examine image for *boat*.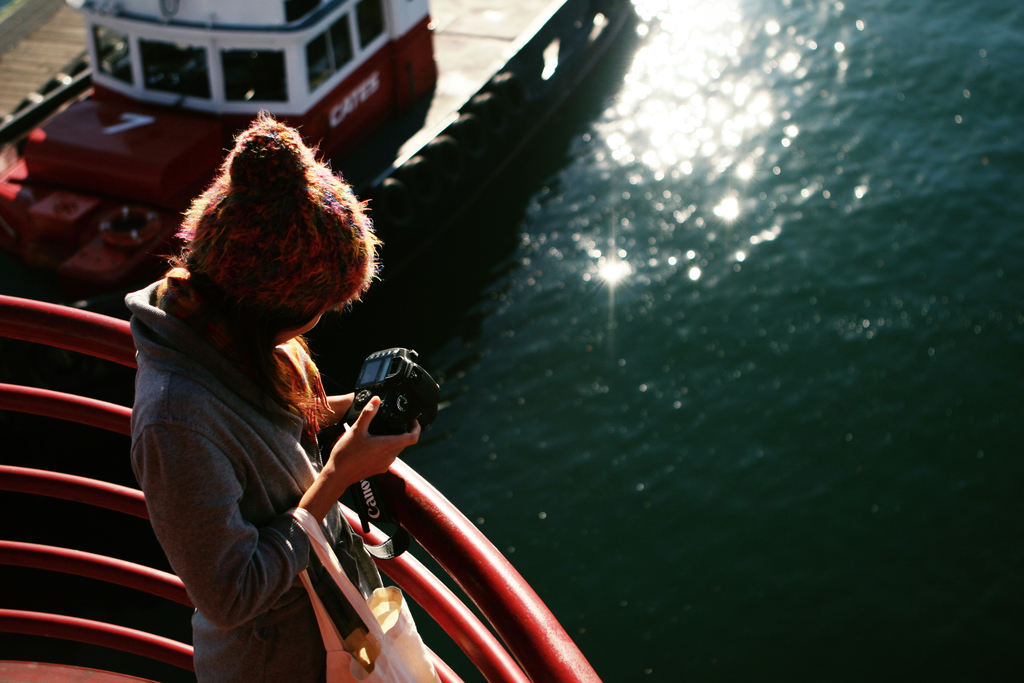
Examination result: bbox=(5, 0, 632, 356).
